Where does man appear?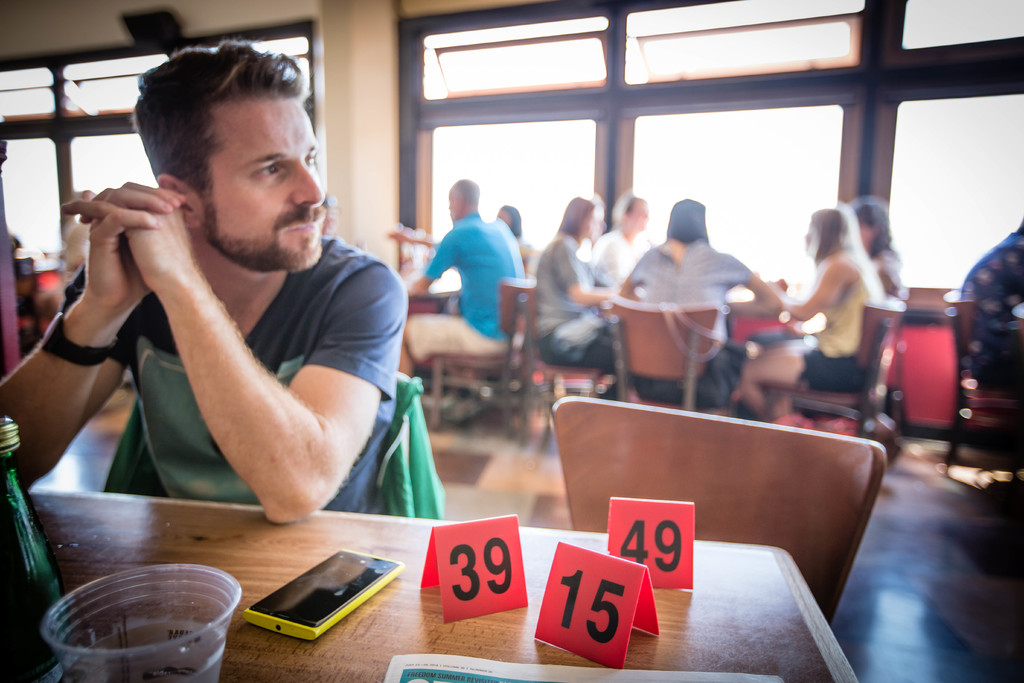
Appears at crop(0, 35, 410, 518).
